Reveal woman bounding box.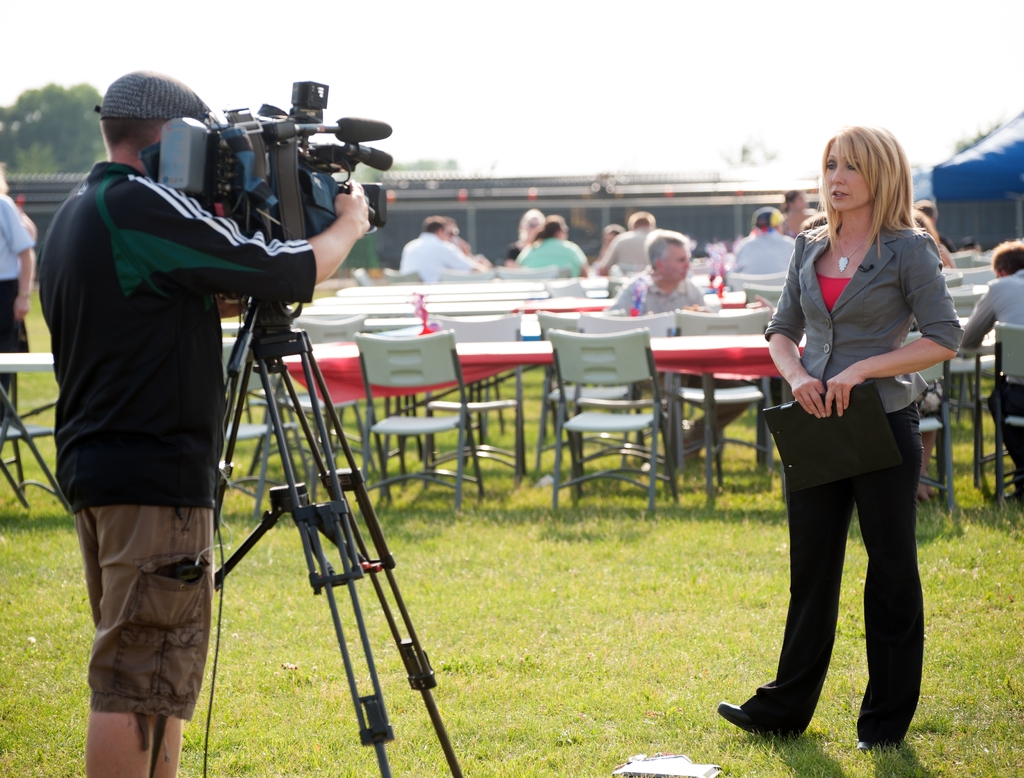
Revealed: (513, 215, 587, 272).
